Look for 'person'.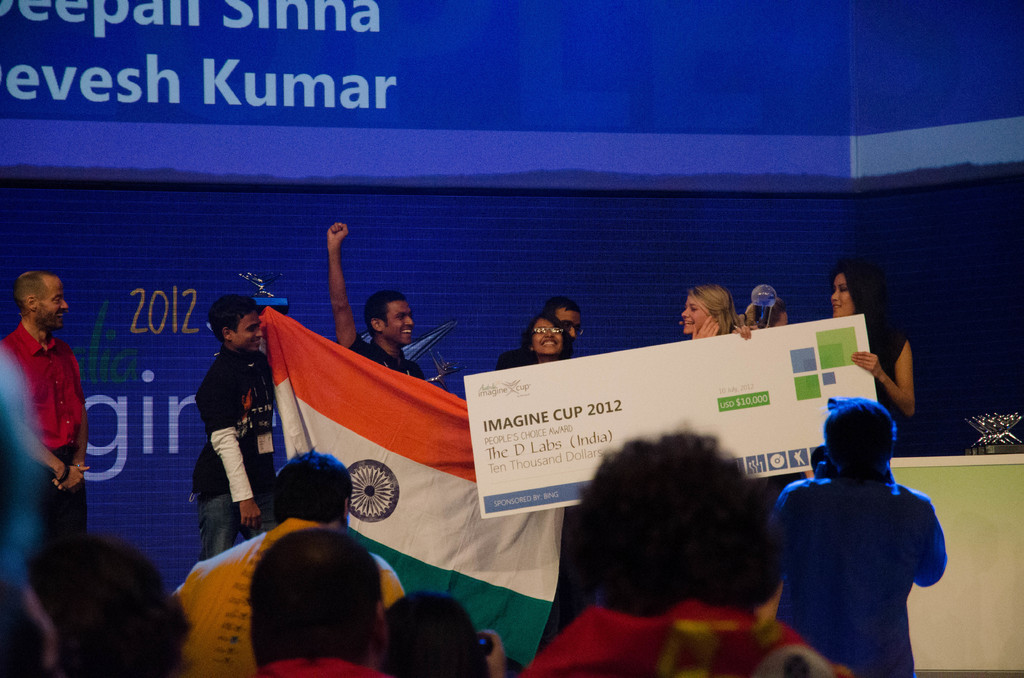
Found: {"x1": 0, "y1": 268, "x2": 89, "y2": 553}.
